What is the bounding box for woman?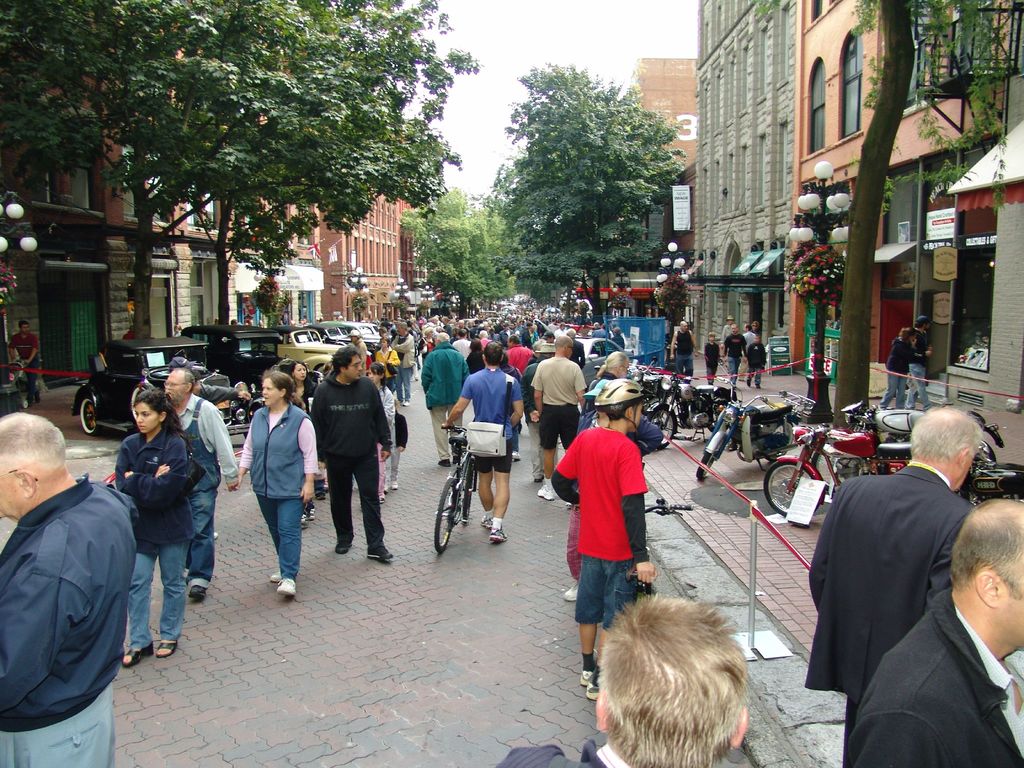
l=371, t=362, r=397, b=491.
